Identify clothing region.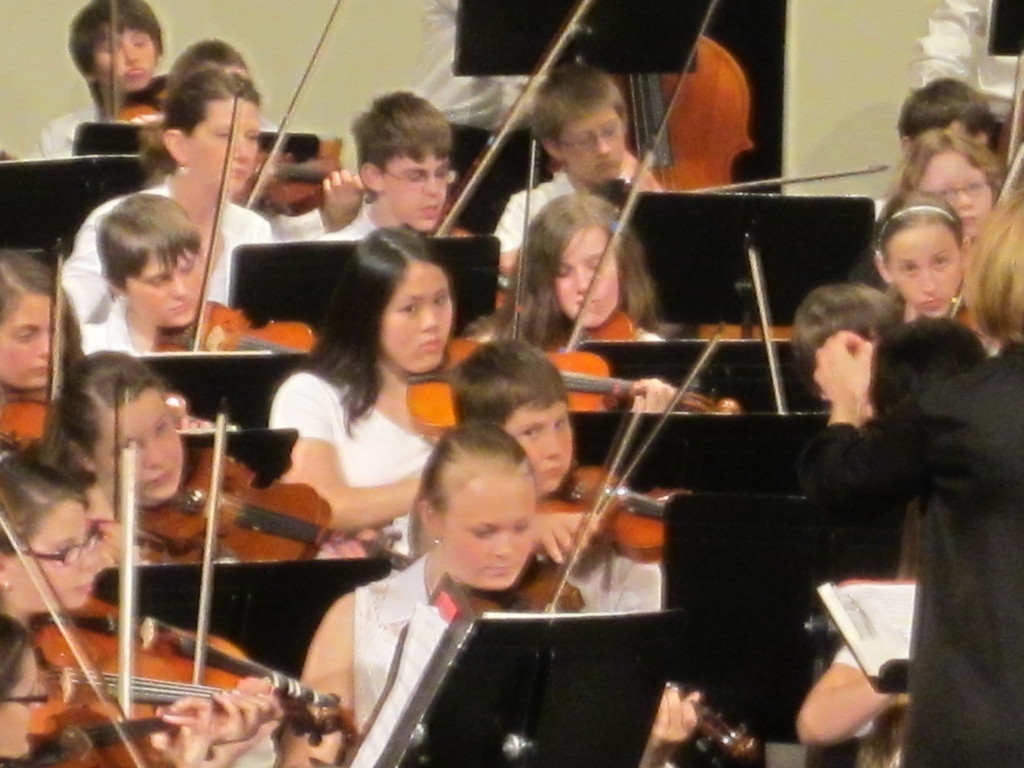
Region: [x1=905, y1=0, x2=1020, y2=157].
